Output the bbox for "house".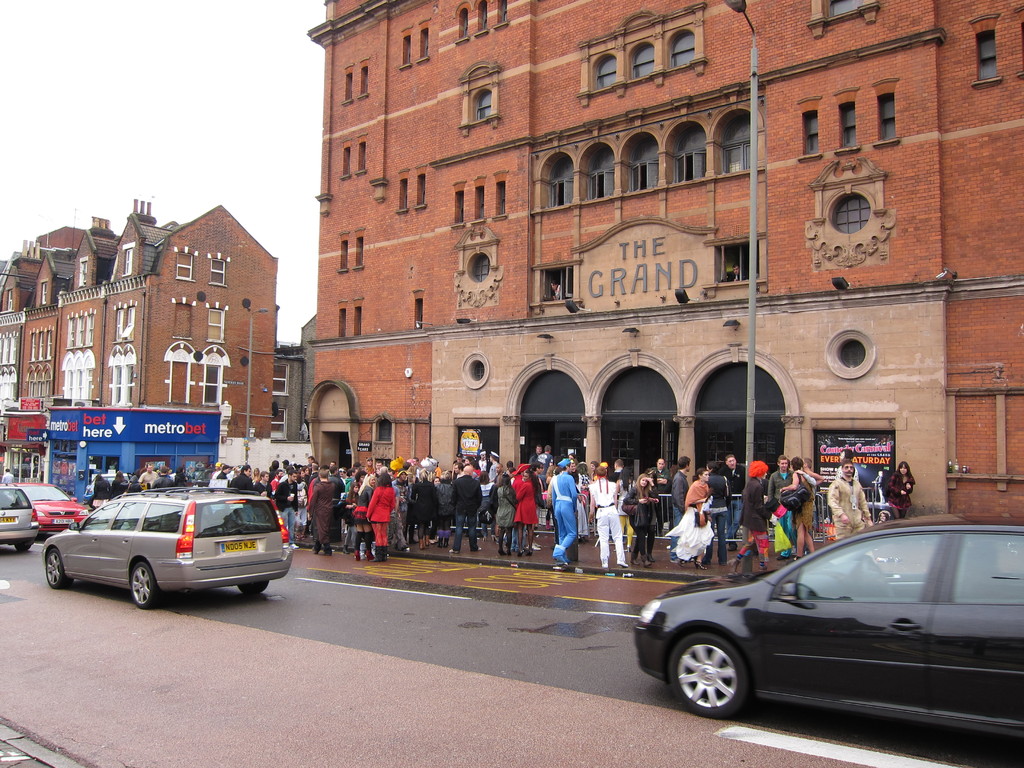
detection(0, 202, 280, 466).
